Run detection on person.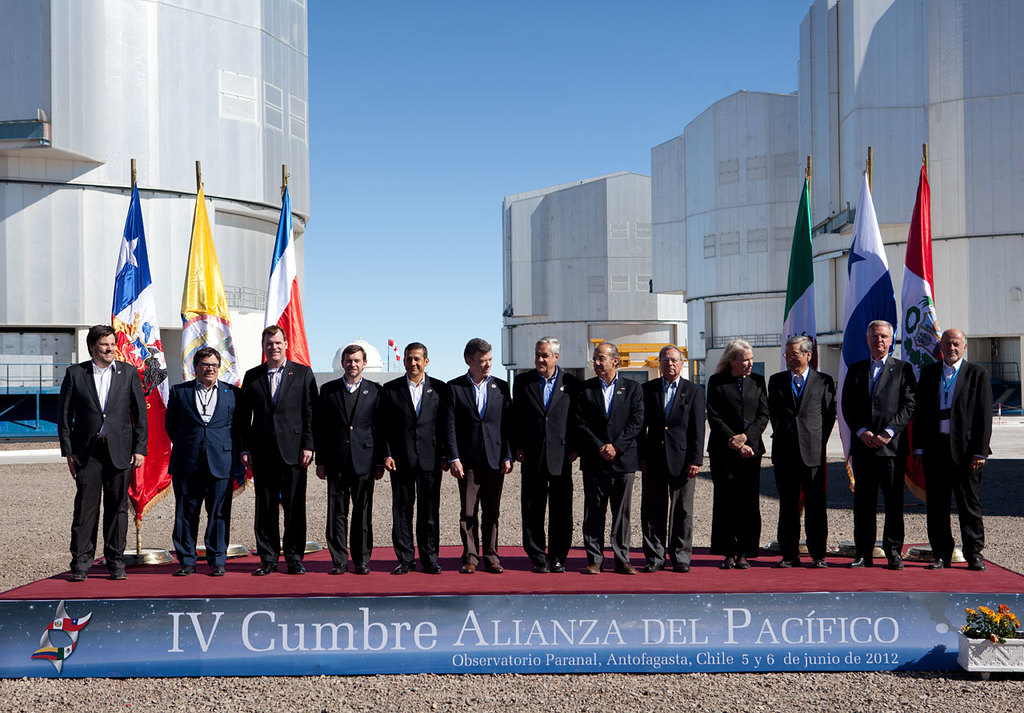
Result: box=[315, 342, 378, 575].
